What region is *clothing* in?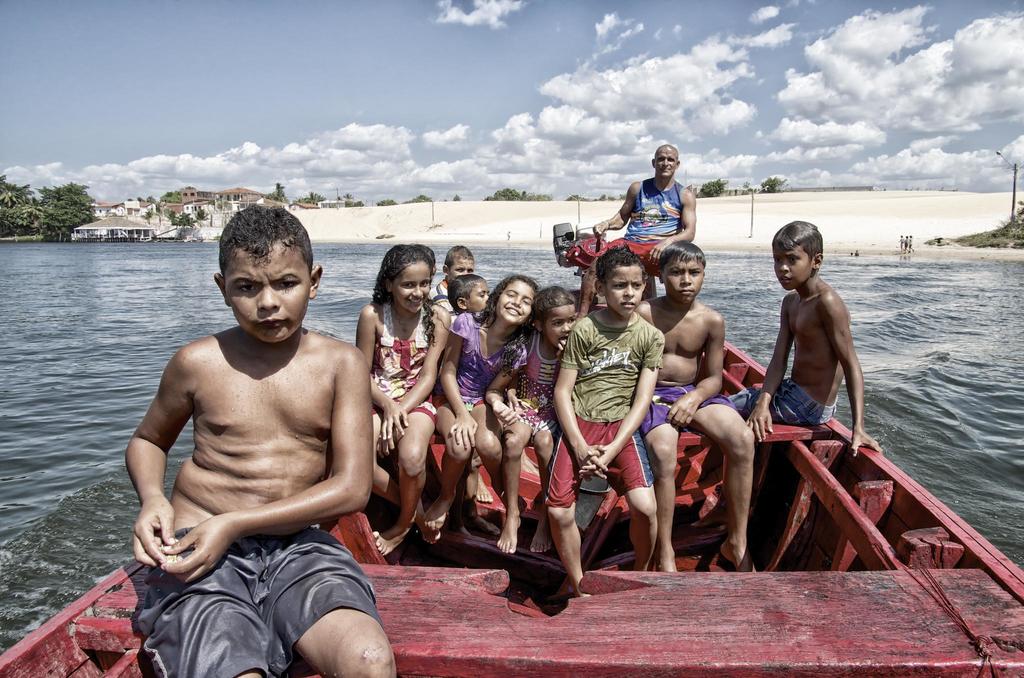
369,300,454,442.
